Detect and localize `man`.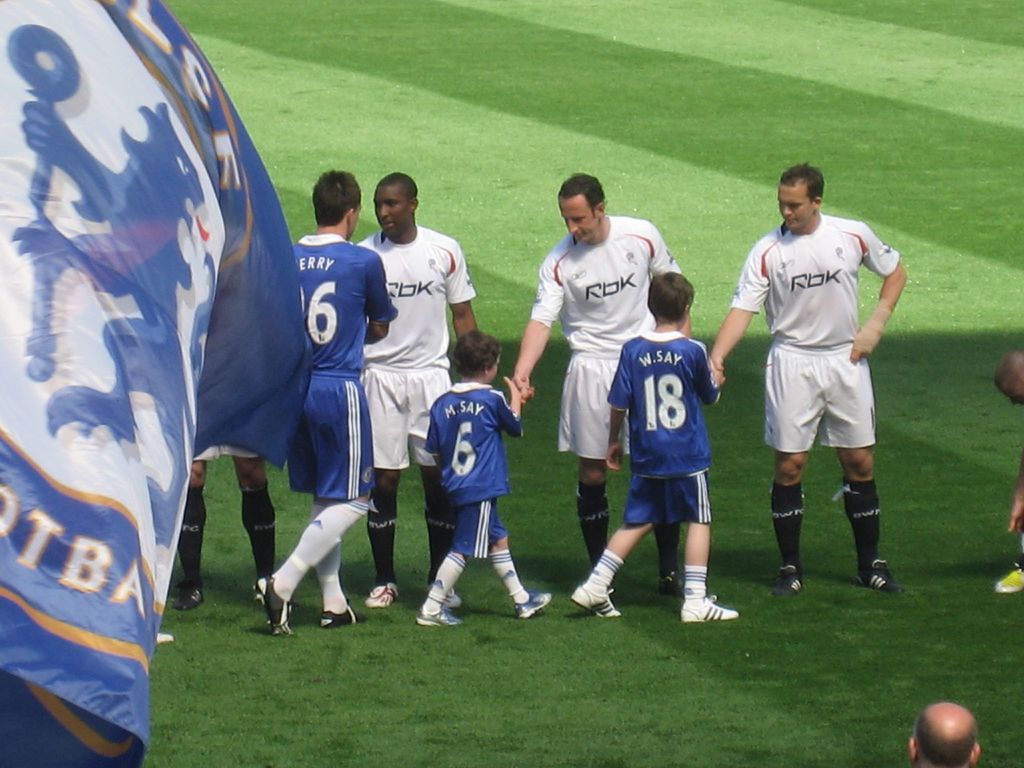
Localized at pyautogui.locateOnScreen(727, 154, 913, 604).
